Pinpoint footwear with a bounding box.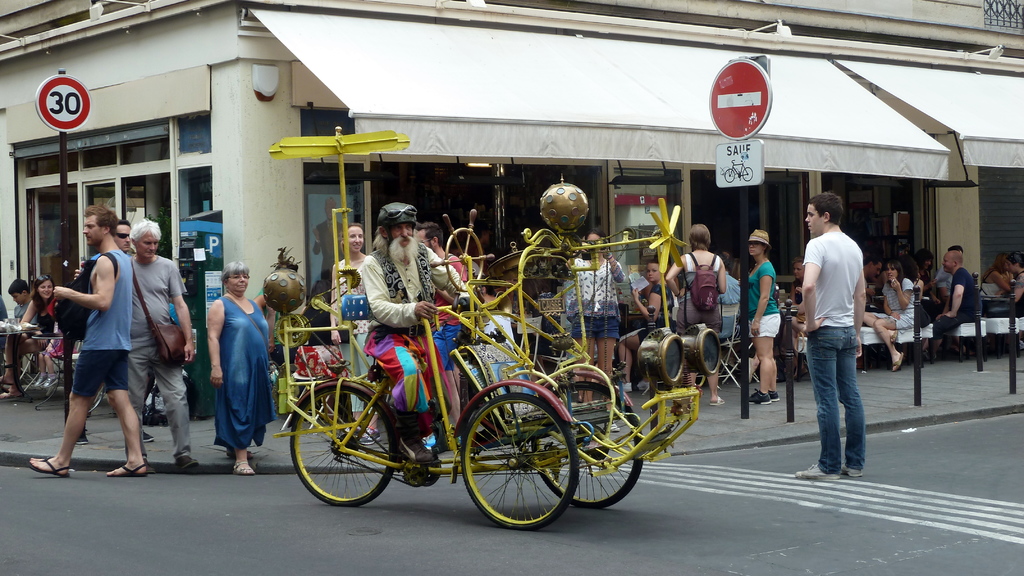
select_region(891, 349, 907, 373).
